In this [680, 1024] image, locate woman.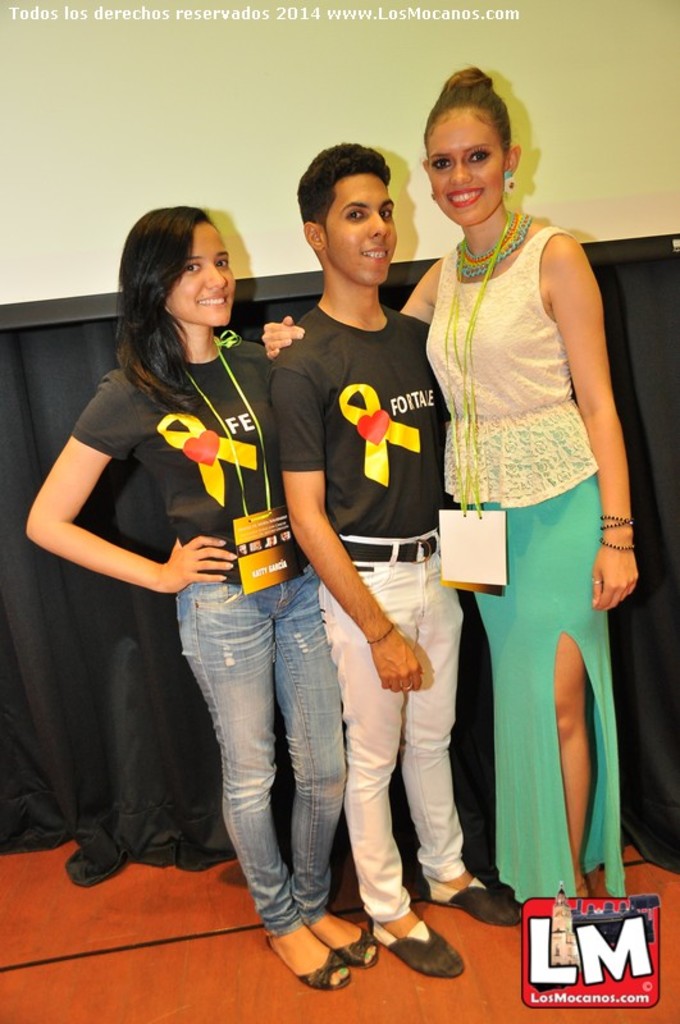
Bounding box: (x1=10, y1=200, x2=397, y2=1019).
